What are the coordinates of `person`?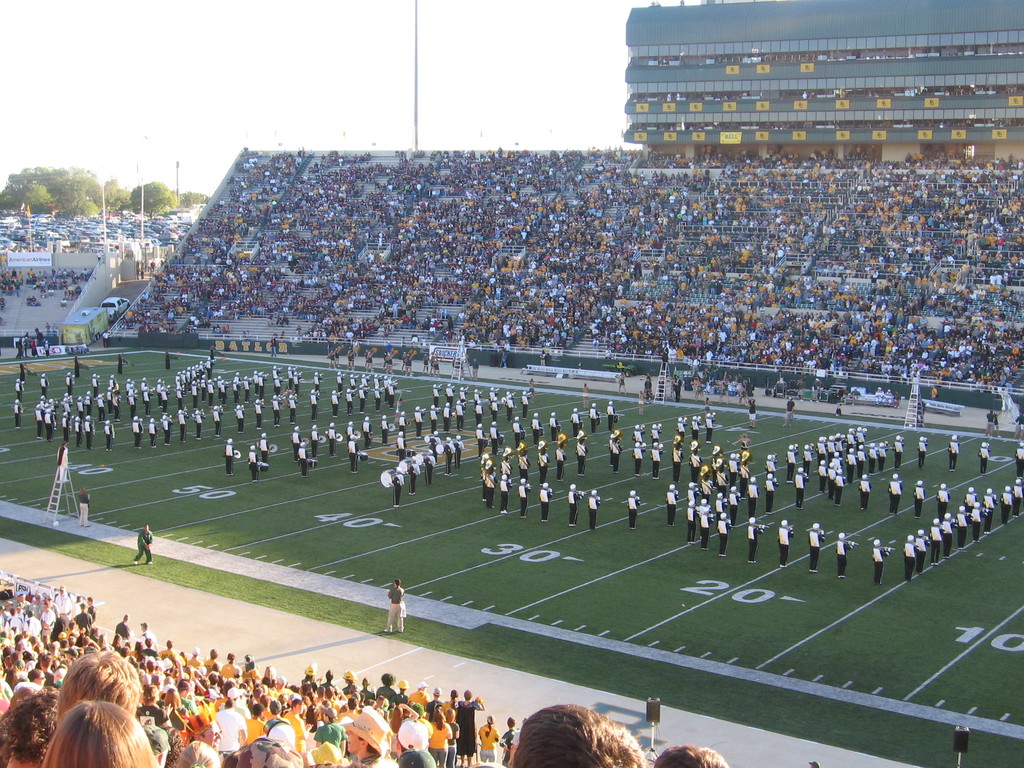
836/477/844/504.
